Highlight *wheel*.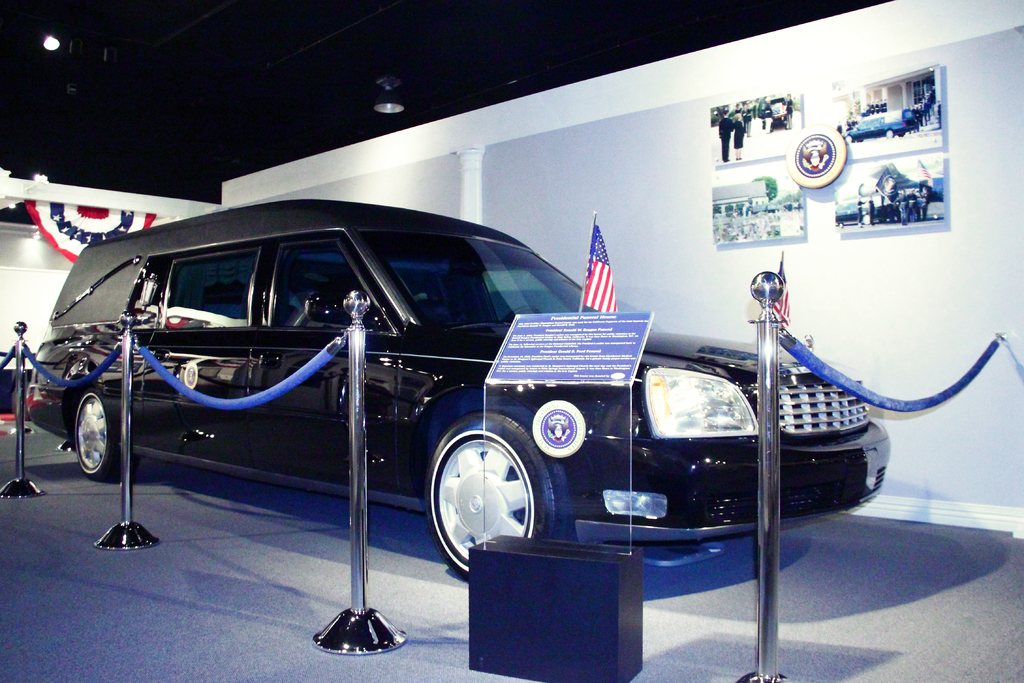
Highlighted region: (left=861, top=214, right=873, bottom=223).
